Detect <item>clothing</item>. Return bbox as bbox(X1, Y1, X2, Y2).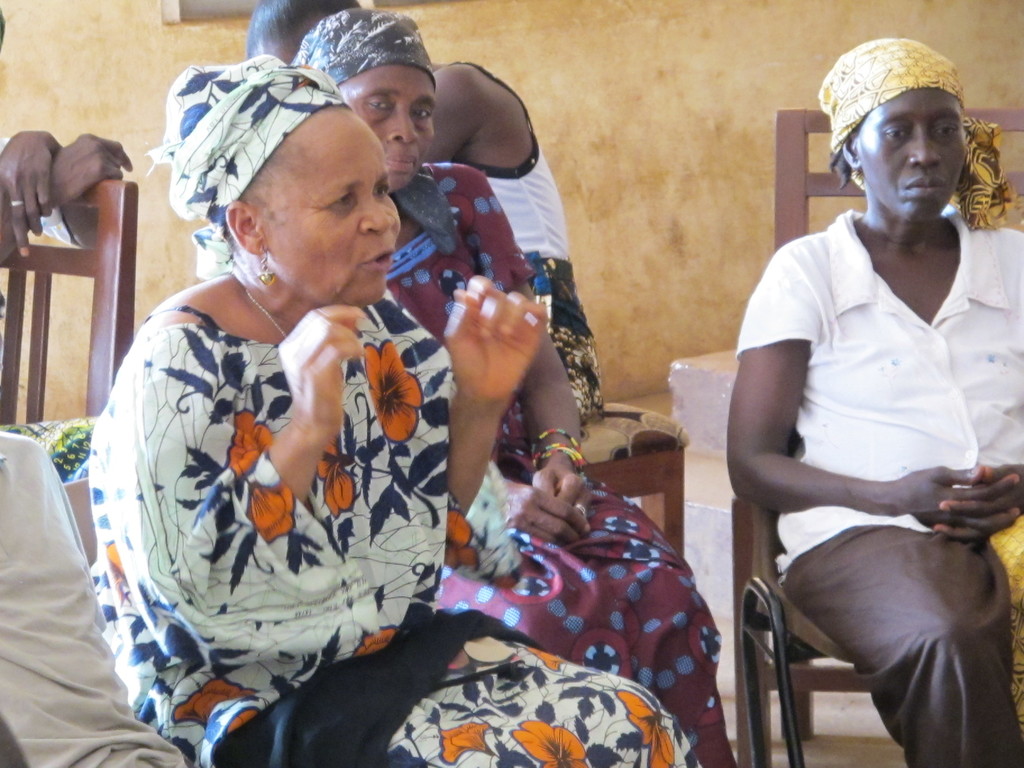
bbox(92, 56, 703, 767).
